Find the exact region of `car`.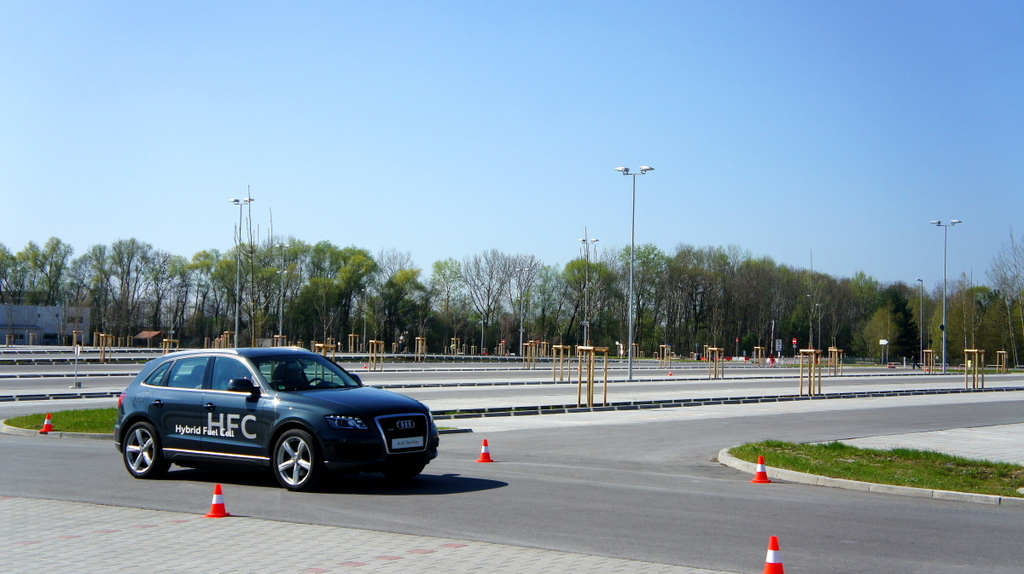
Exact region: [x1=111, y1=338, x2=445, y2=489].
